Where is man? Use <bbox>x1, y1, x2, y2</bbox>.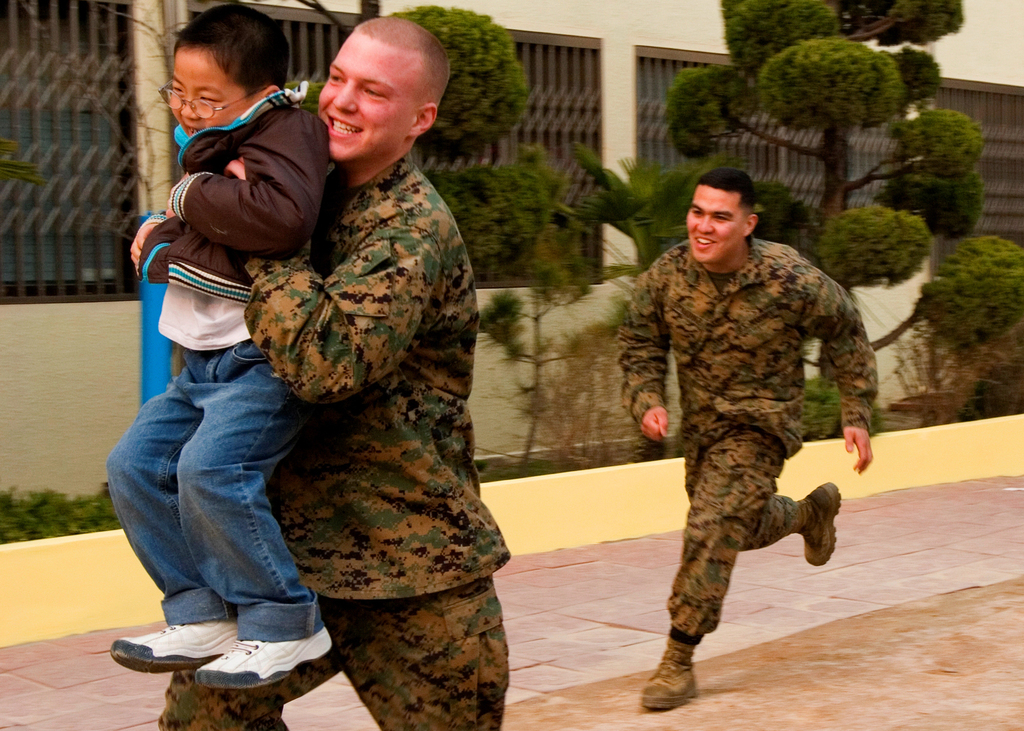
<bbox>157, 16, 515, 730</bbox>.
